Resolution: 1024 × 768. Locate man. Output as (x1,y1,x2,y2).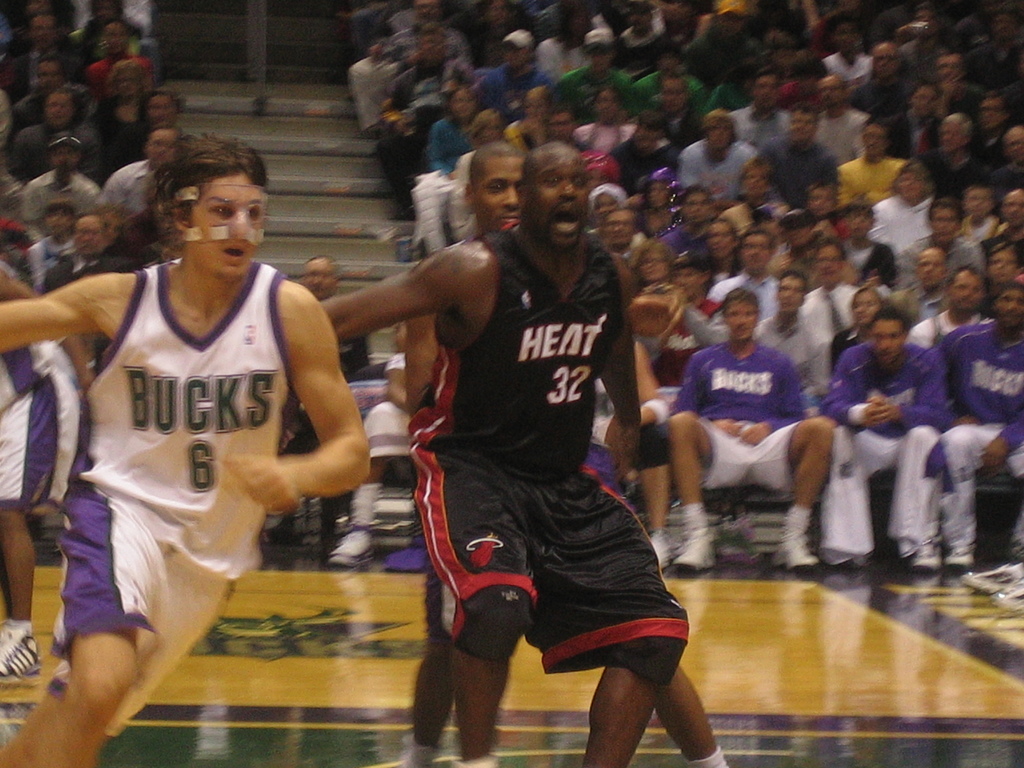
(975,90,1006,166).
